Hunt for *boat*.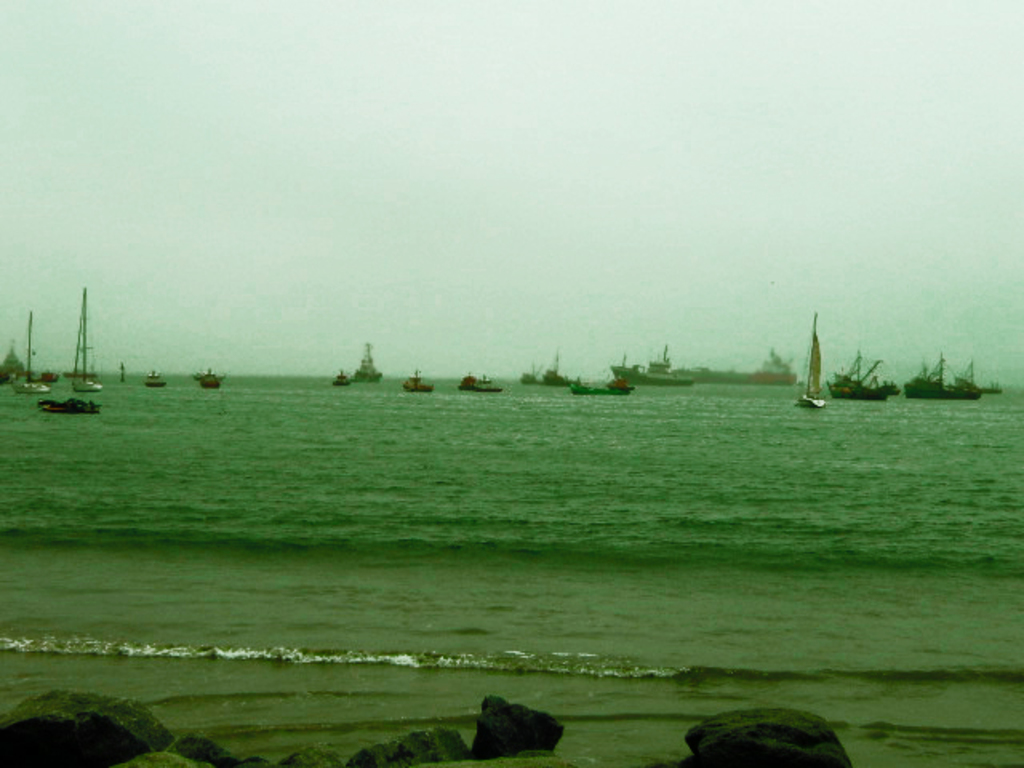
Hunted down at x1=198 y1=368 x2=226 y2=386.
